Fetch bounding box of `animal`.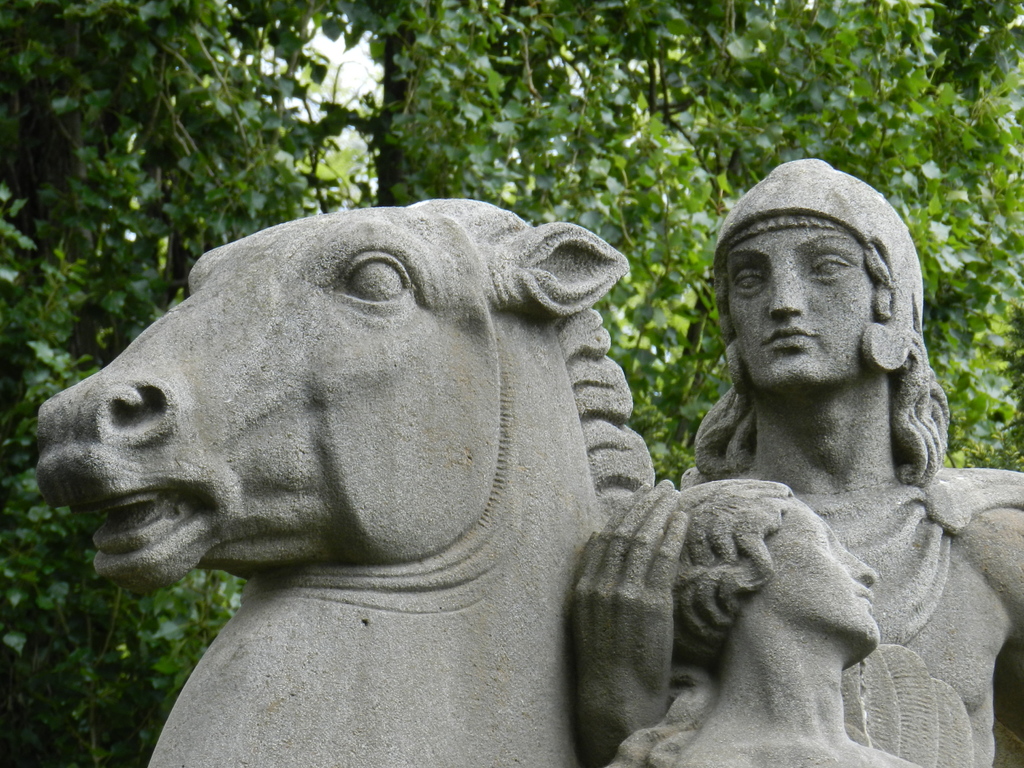
Bbox: <region>35, 195, 975, 767</region>.
